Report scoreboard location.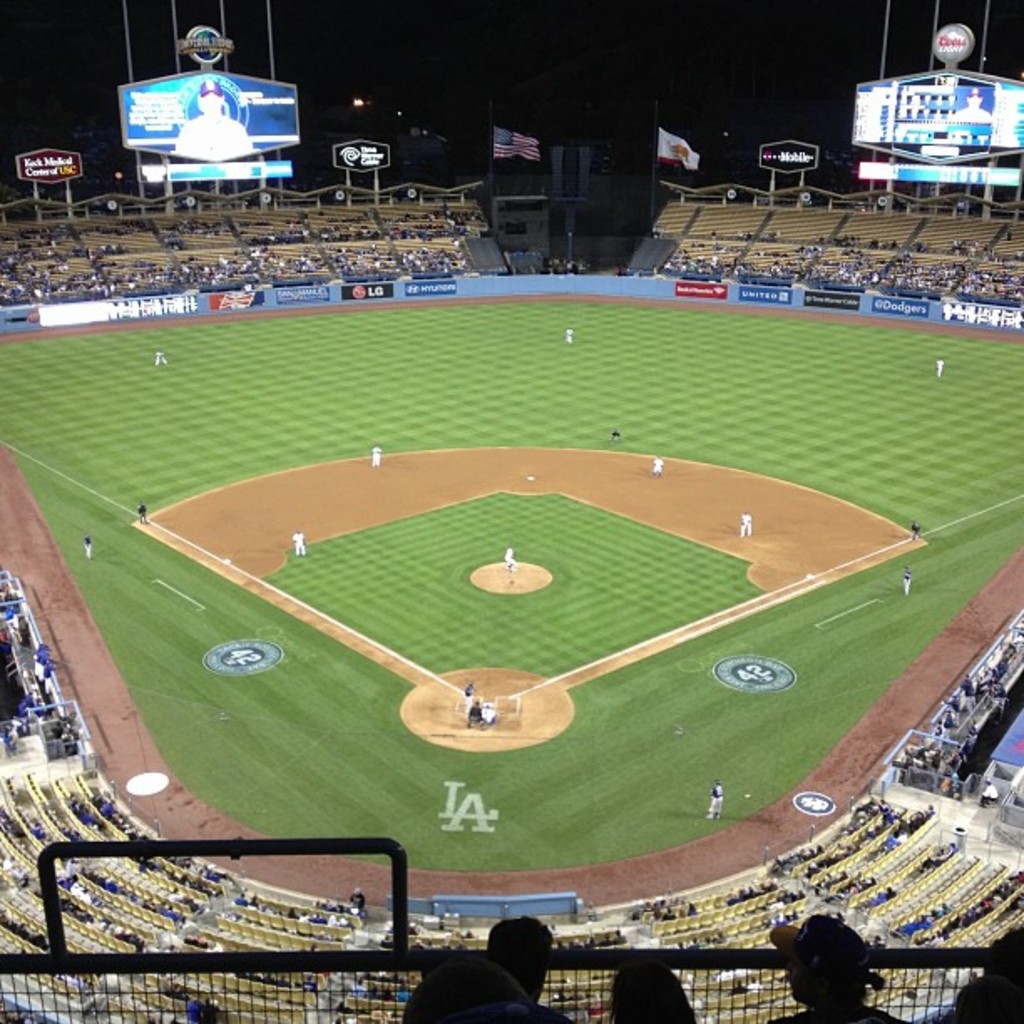
Report: [850, 23, 1022, 169].
